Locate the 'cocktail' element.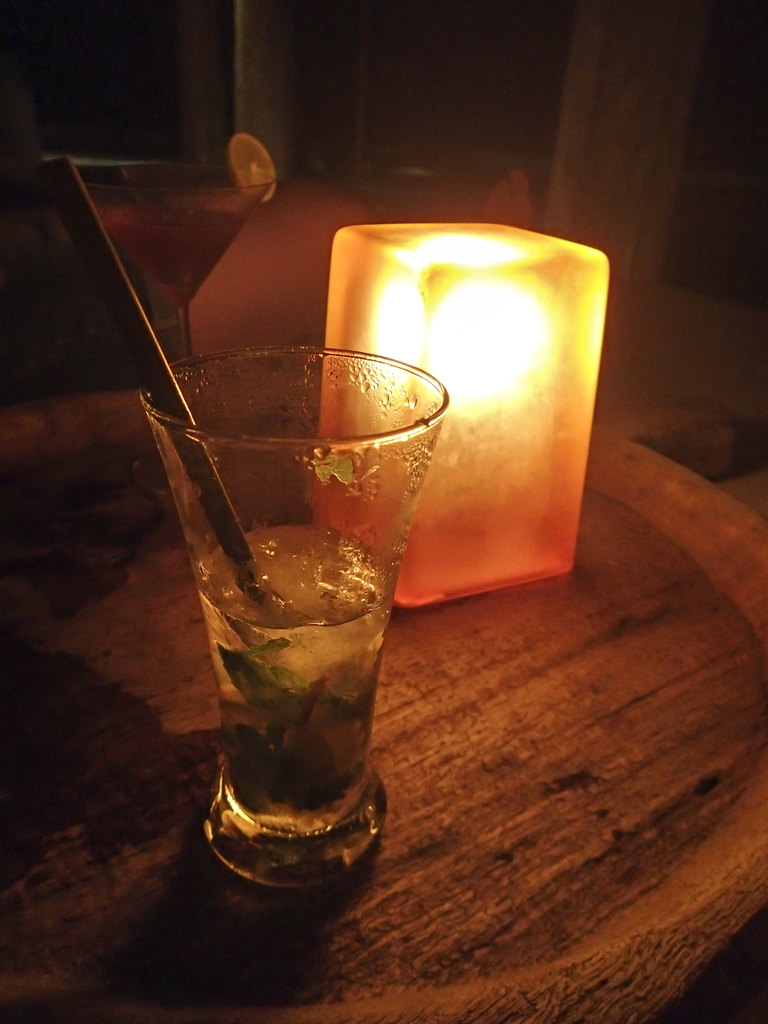
Element bbox: <bbox>111, 314, 454, 860</bbox>.
